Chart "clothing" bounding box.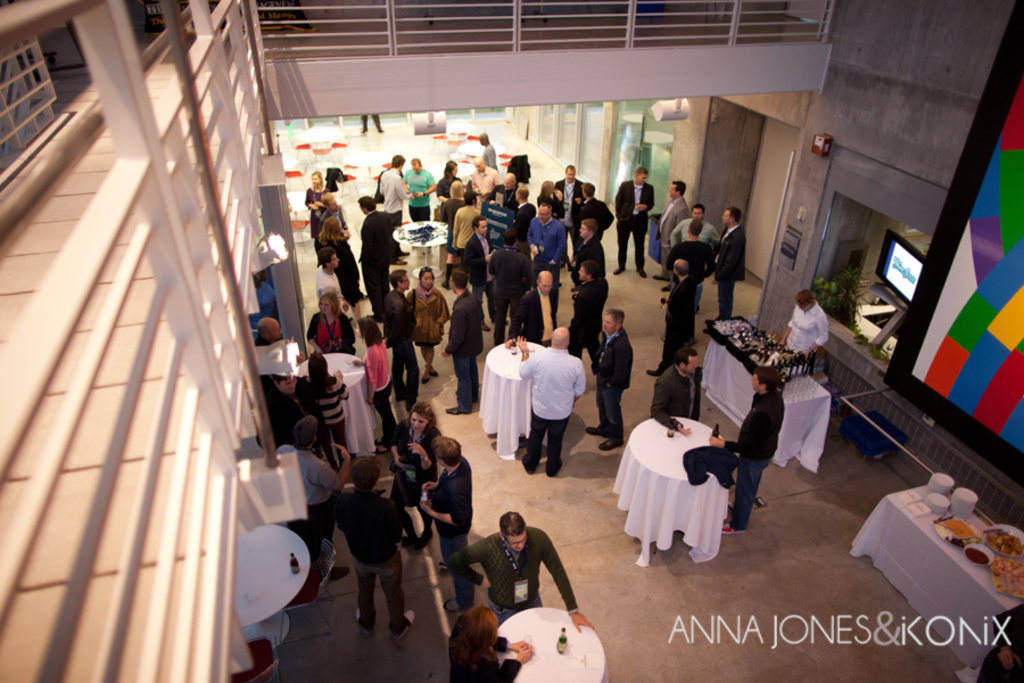
Charted: l=321, t=239, r=358, b=305.
